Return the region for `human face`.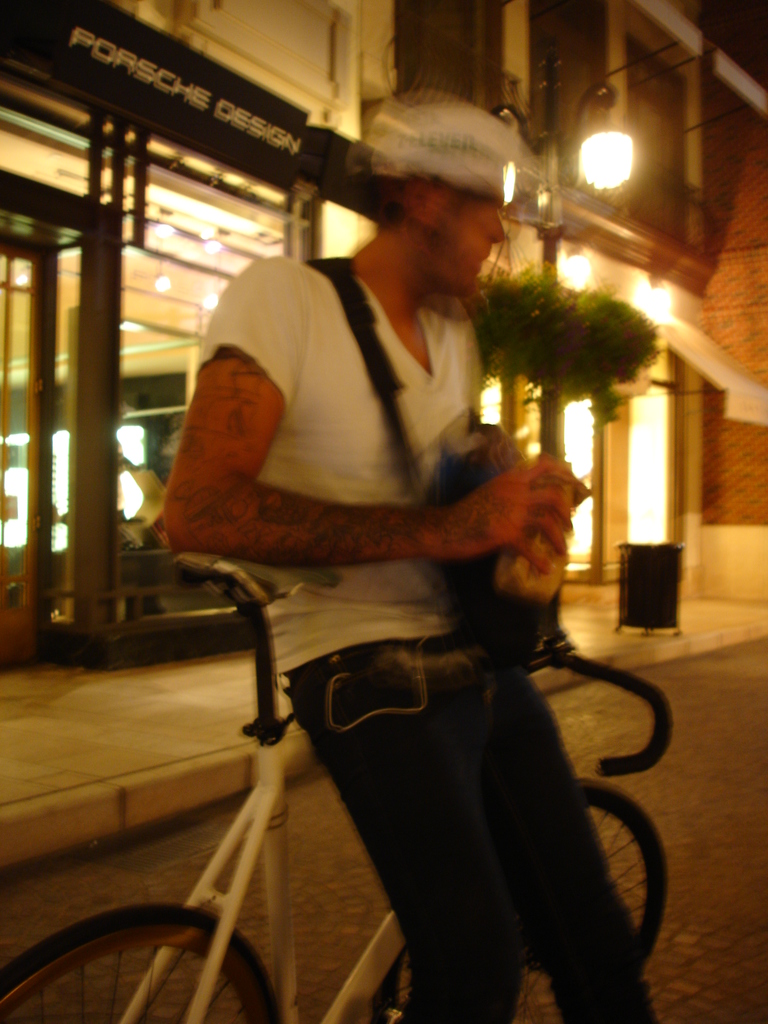
select_region(434, 192, 508, 297).
